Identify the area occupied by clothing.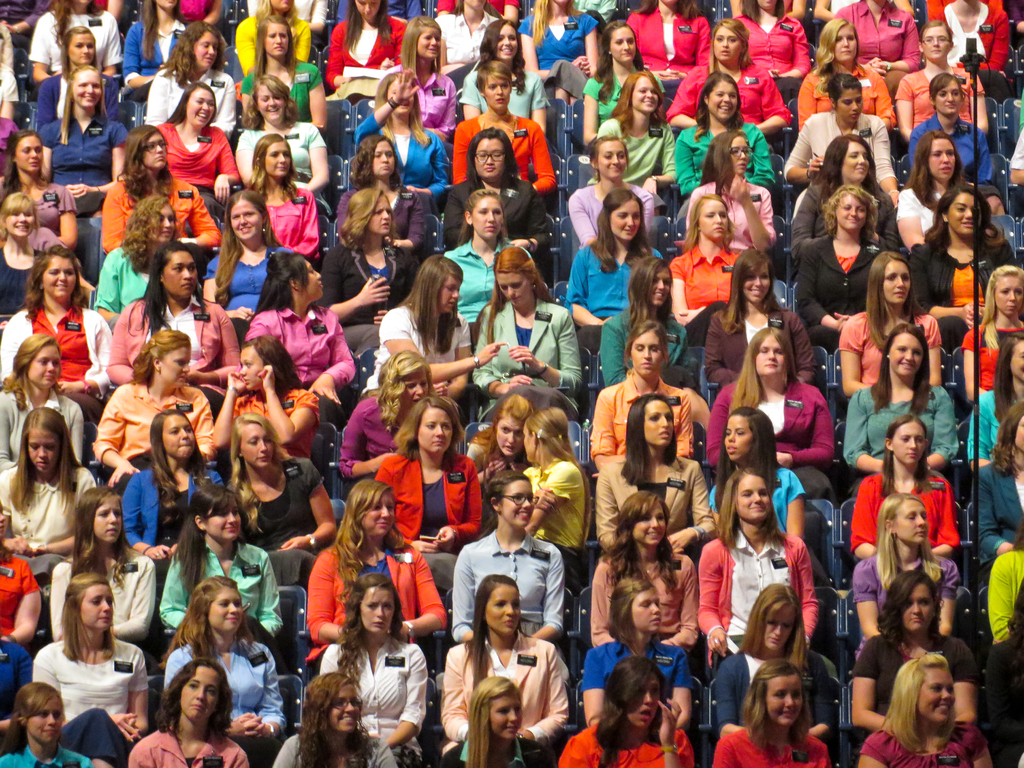
Area: [left=518, top=454, right=592, bottom=556].
